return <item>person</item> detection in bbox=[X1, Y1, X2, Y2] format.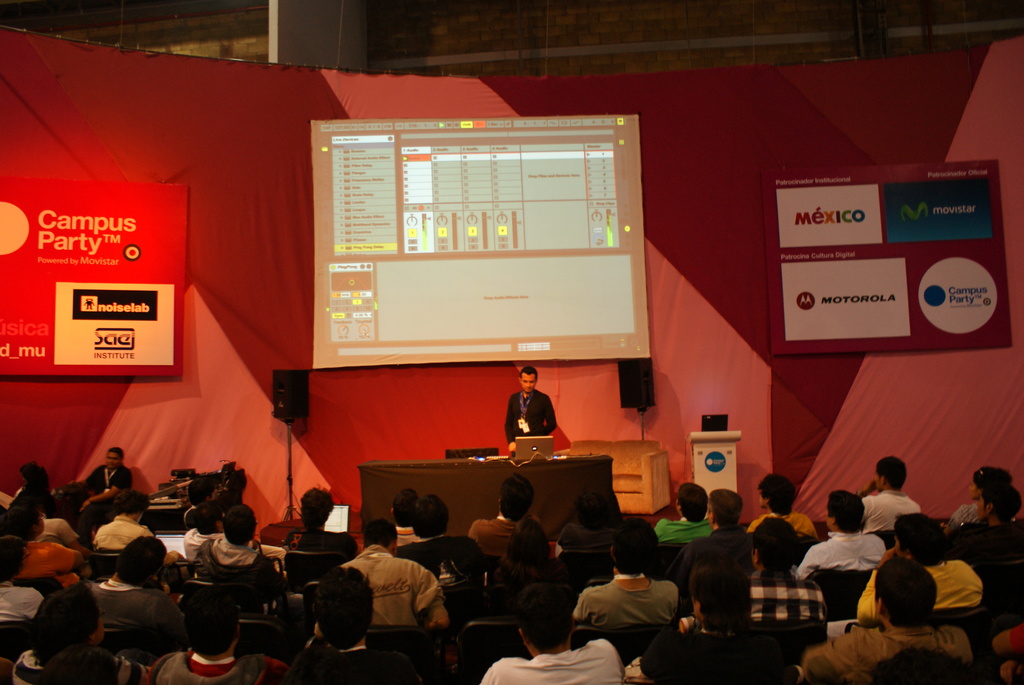
bbox=[473, 474, 553, 588].
